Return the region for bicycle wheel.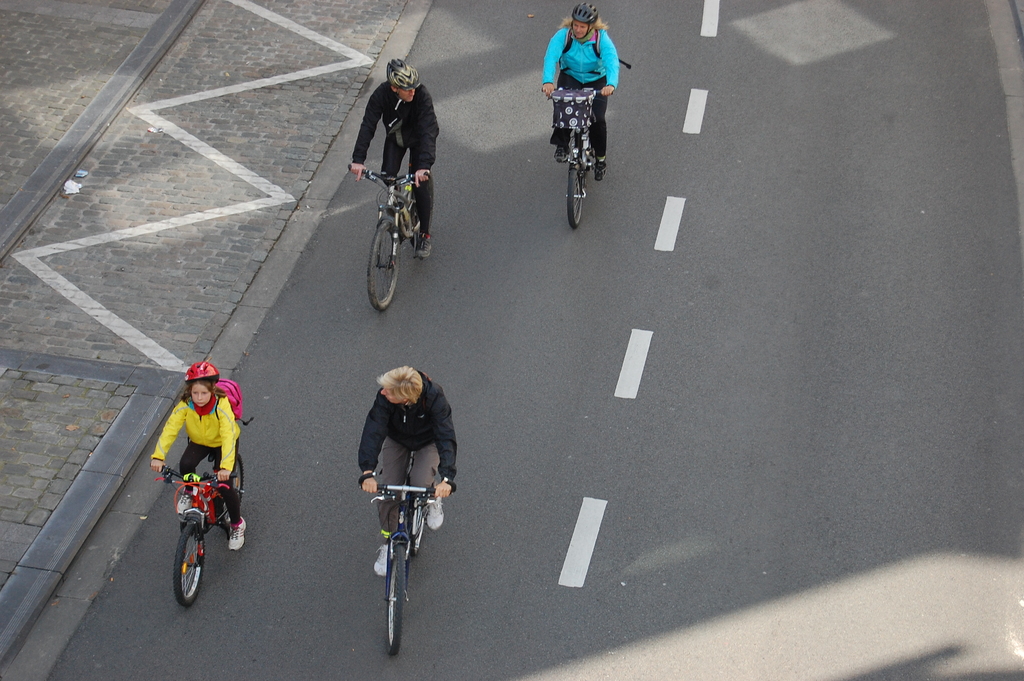
pyautogui.locateOnScreen(407, 503, 426, 553).
